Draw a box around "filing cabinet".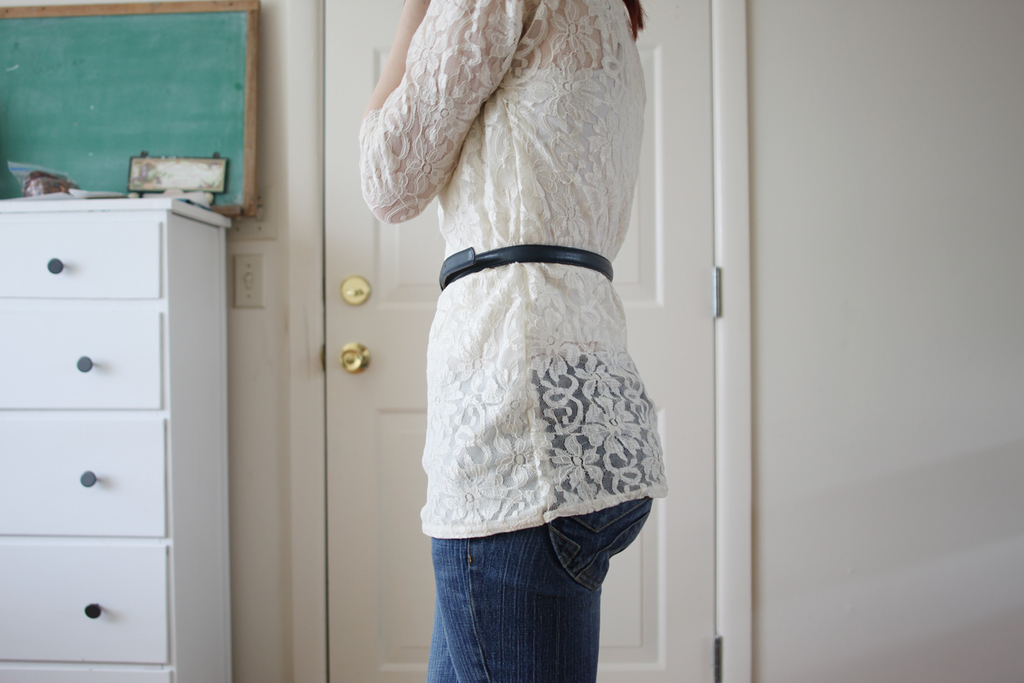
{"left": 4, "top": 215, "right": 261, "bottom": 657}.
